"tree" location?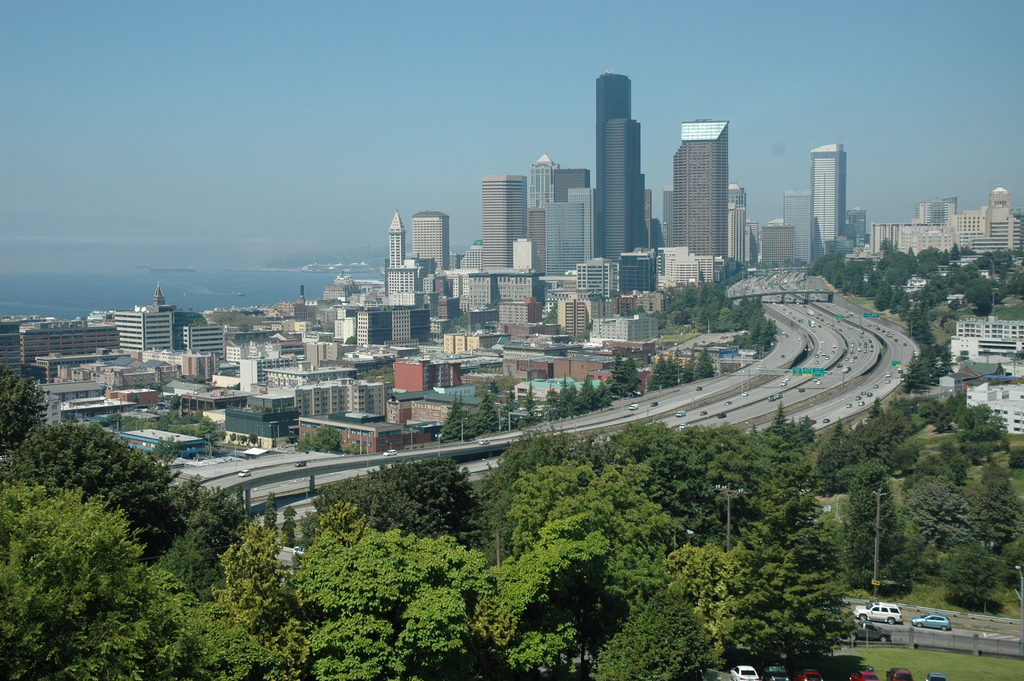
crop(938, 540, 1009, 611)
